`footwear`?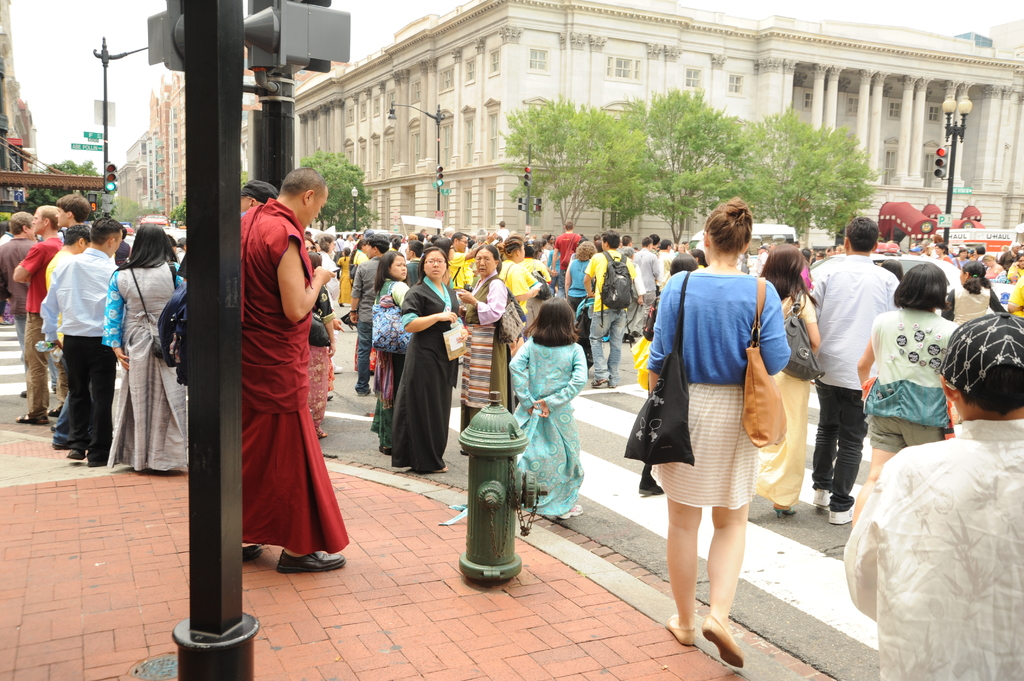
[left=274, top=550, right=345, bottom=571]
